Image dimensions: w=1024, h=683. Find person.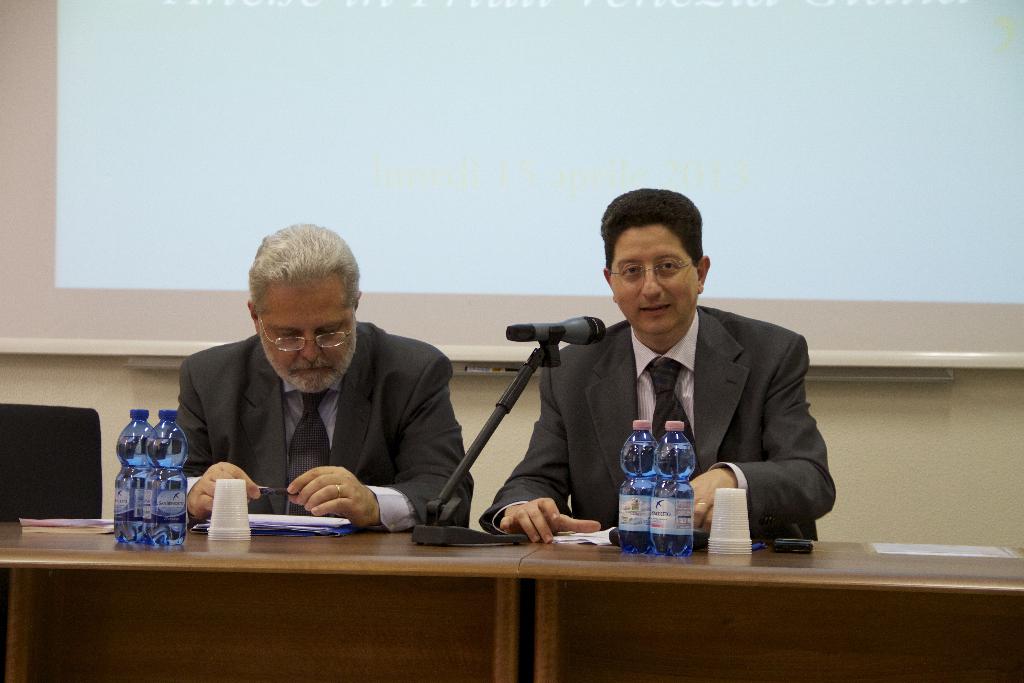
box(500, 199, 829, 564).
